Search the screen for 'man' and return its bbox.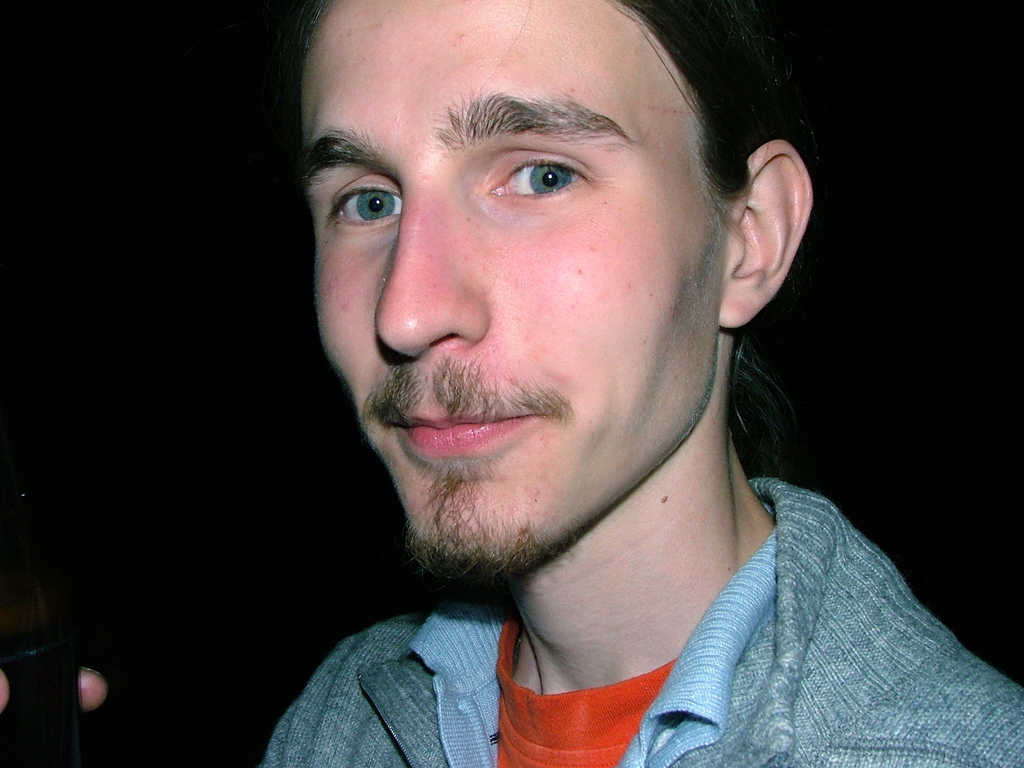
Found: <bbox>255, 0, 1023, 767</bbox>.
